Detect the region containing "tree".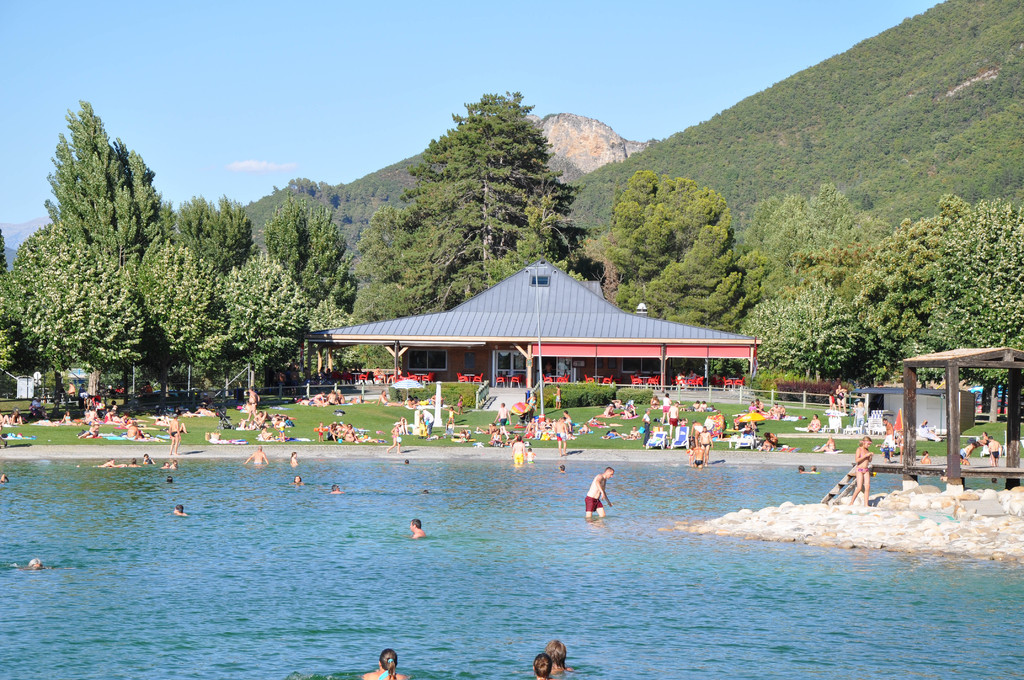
bbox(835, 196, 950, 386).
